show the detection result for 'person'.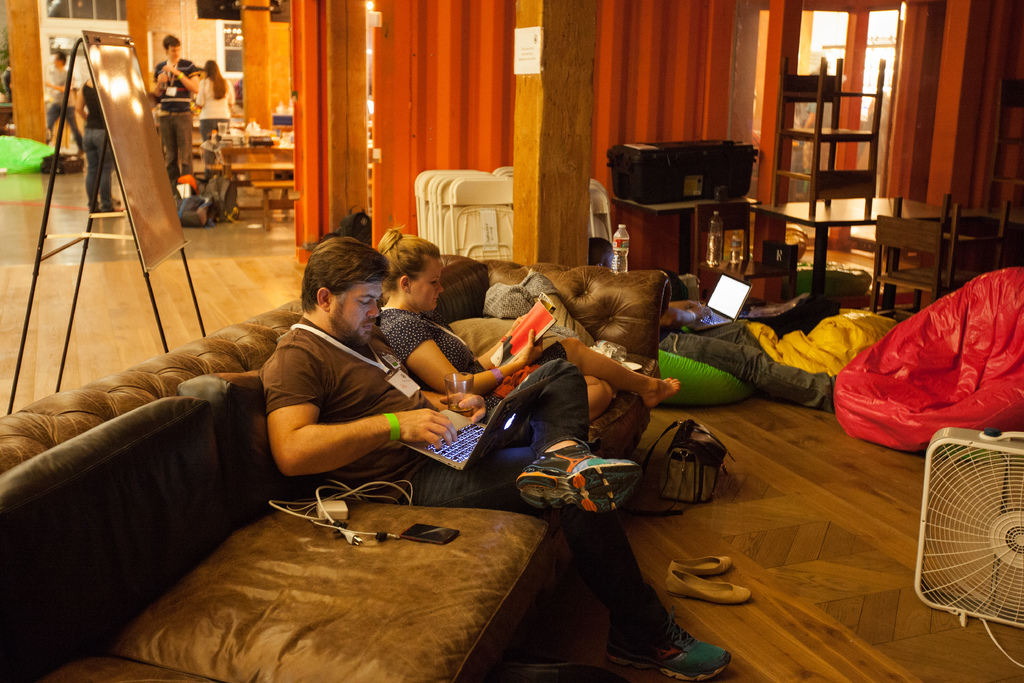
191 59 241 145.
